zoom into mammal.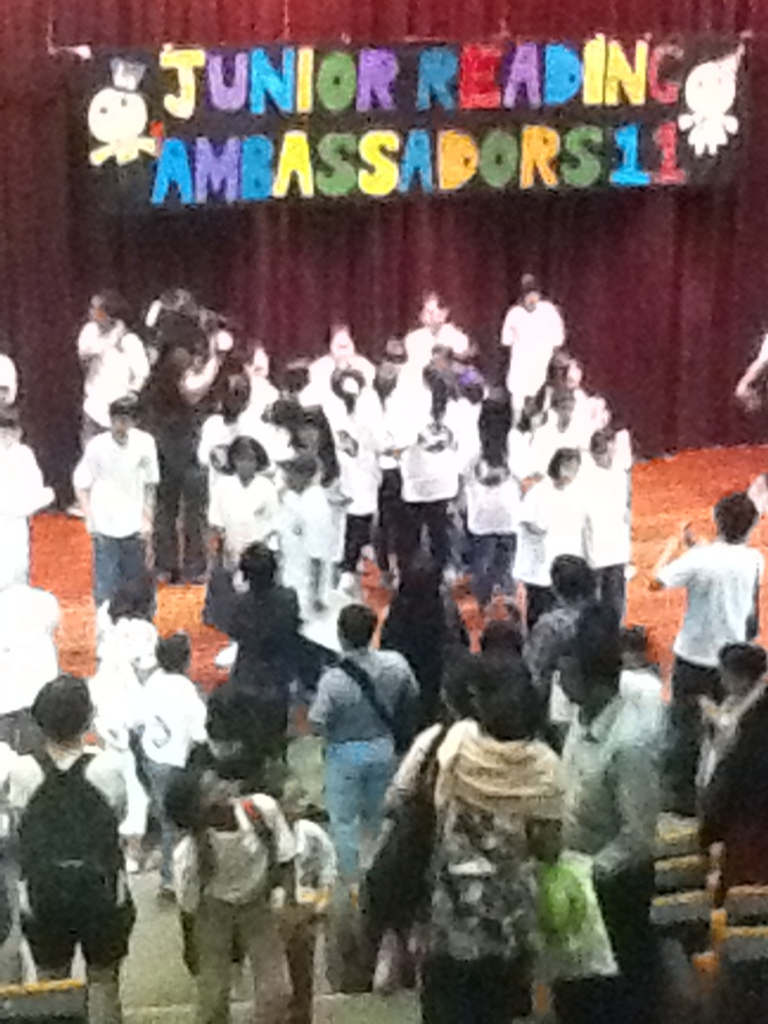
Zoom target: 0, 341, 25, 414.
